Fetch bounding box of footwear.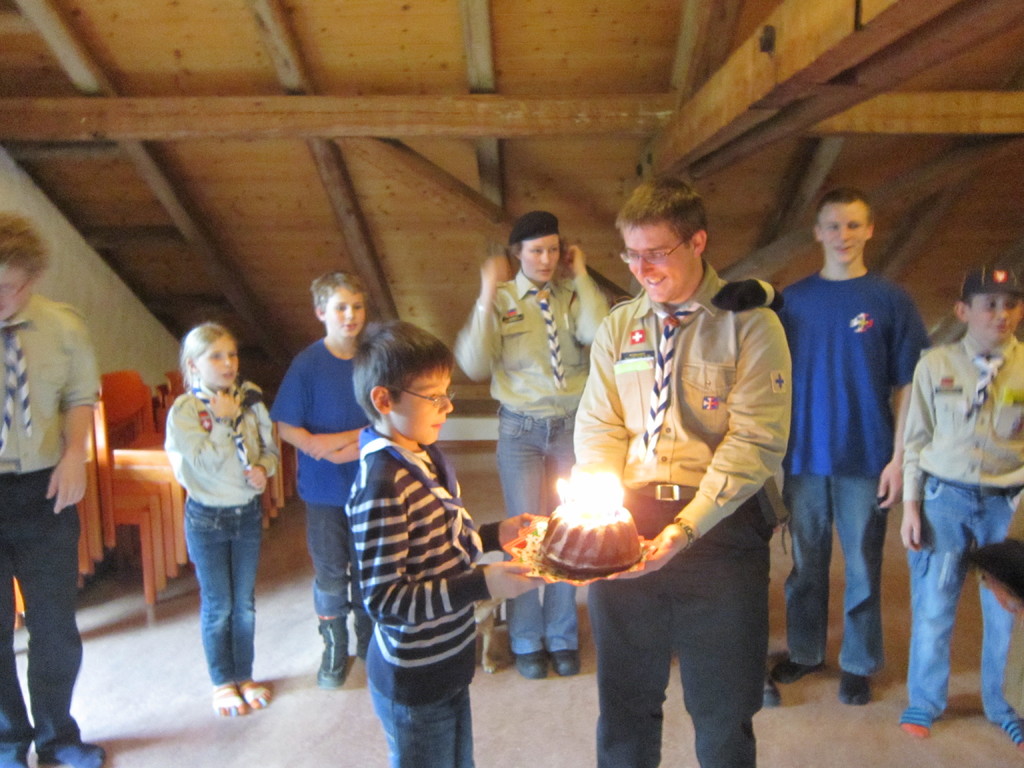
Bbox: {"x1": 355, "y1": 616, "x2": 381, "y2": 659}.
